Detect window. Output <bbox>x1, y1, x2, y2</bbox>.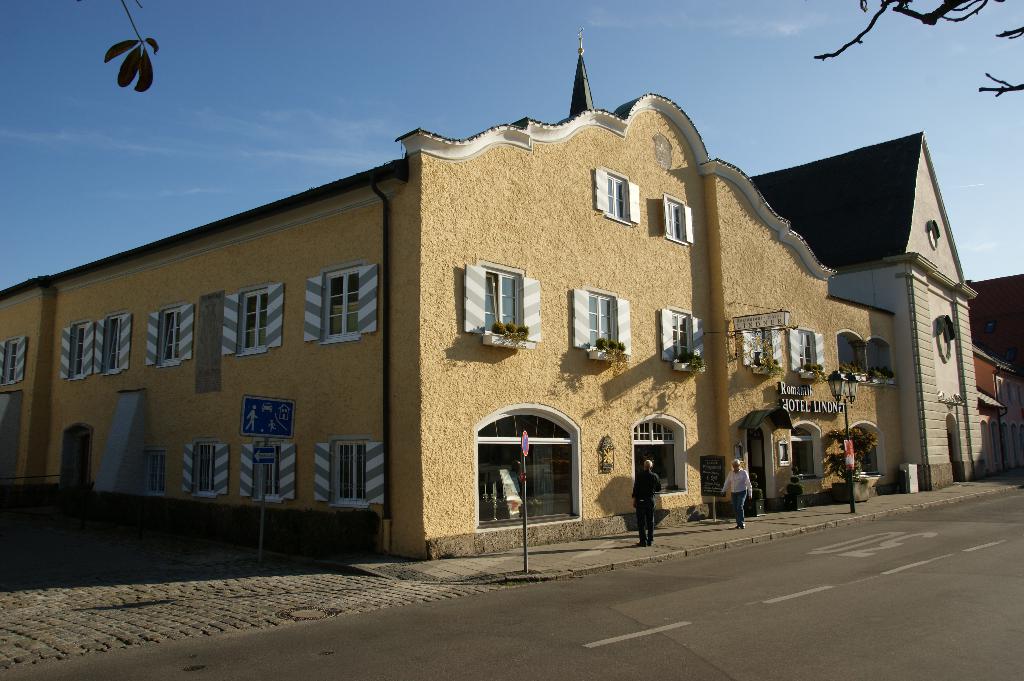
<bbox>96, 314, 133, 380</bbox>.
